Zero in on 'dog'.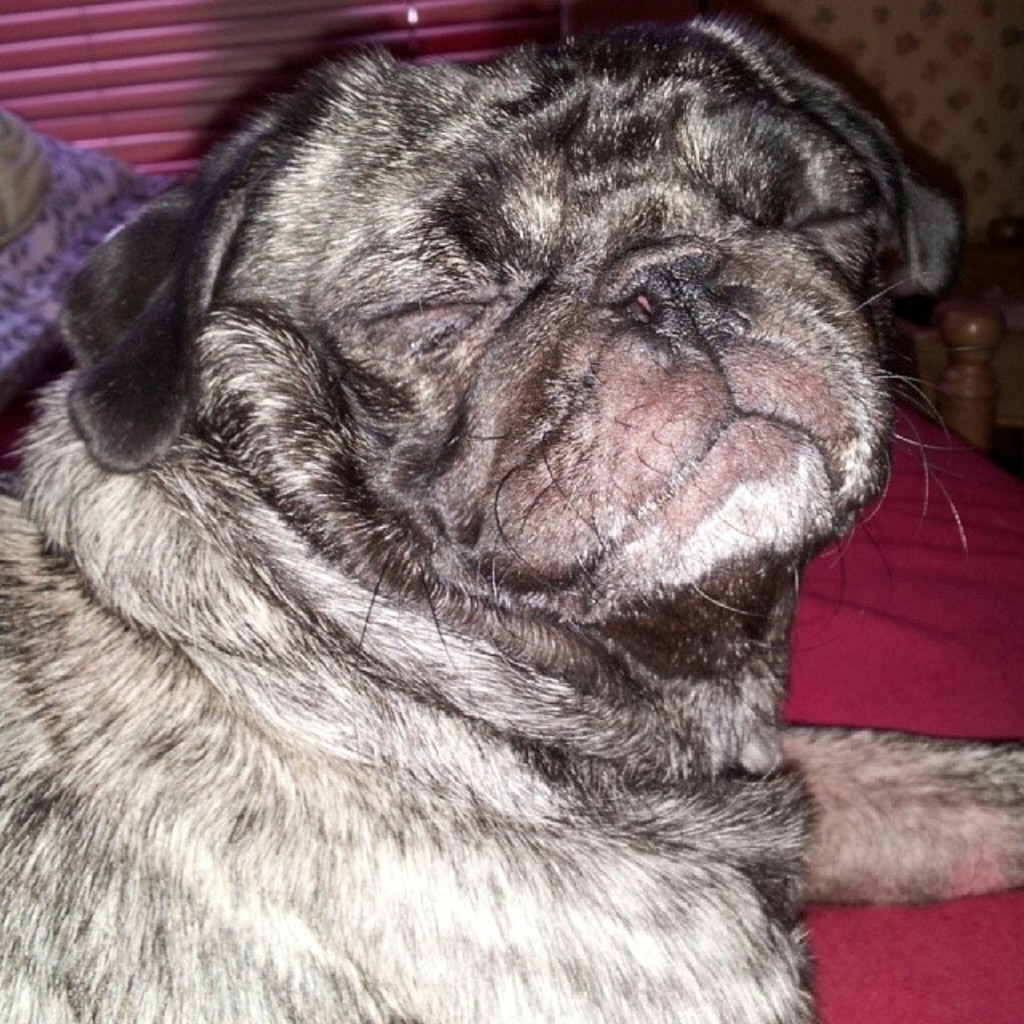
Zeroed in: l=0, t=3, r=1022, b=1022.
